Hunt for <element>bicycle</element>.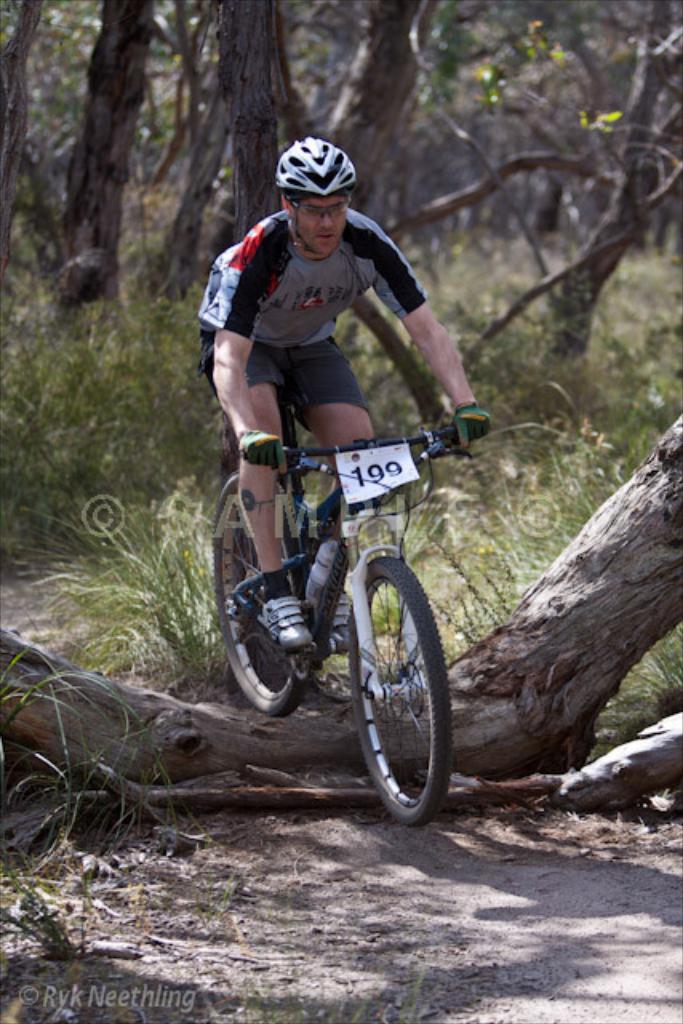
Hunted down at pyautogui.locateOnScreen(192, 405, 510, 832).
